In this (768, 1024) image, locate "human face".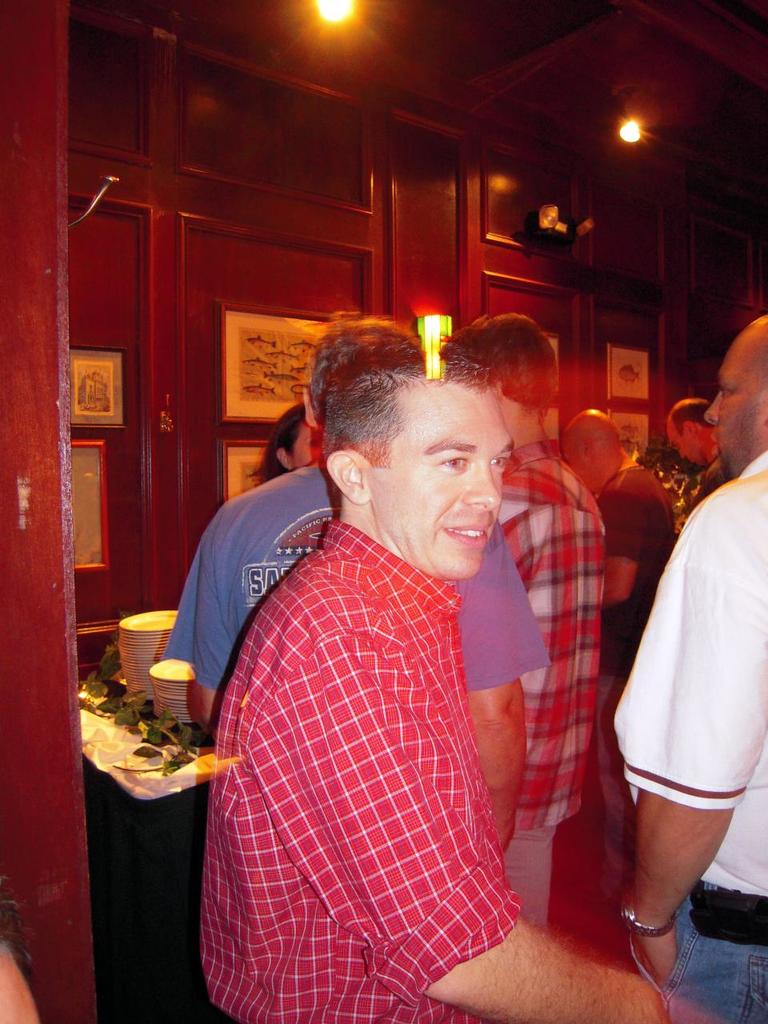
Bounding box: [left=699, top=330, right=761, bottom=487].
